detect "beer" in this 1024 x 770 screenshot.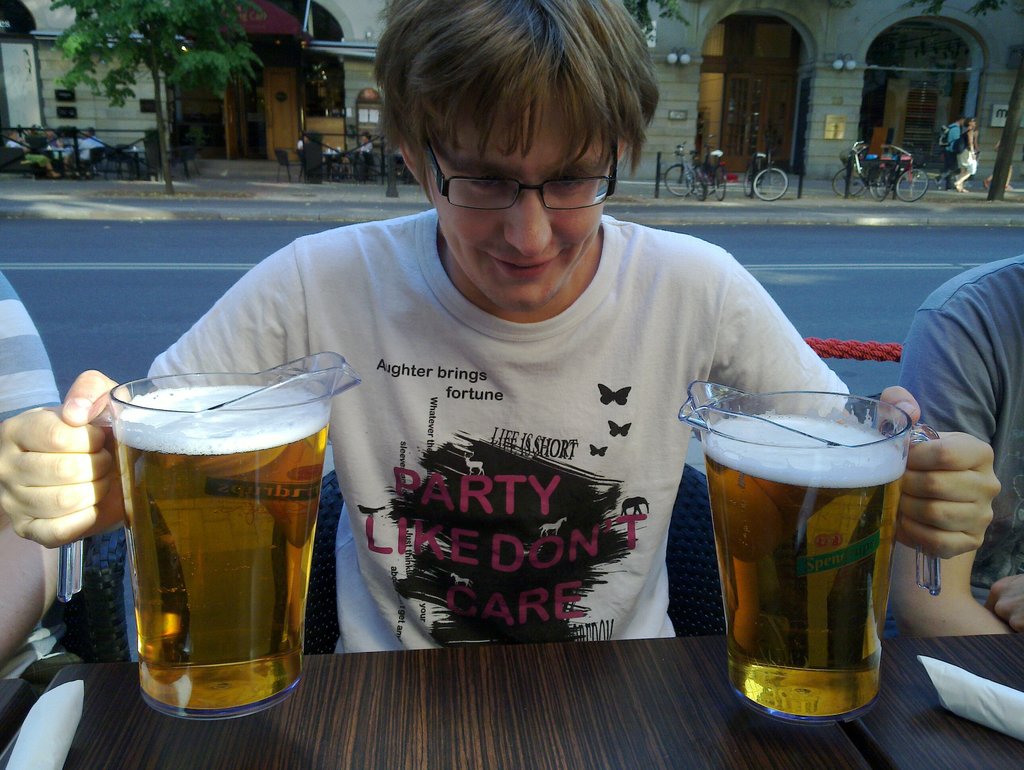
Detection: x1=698, y1=417, x2=906, y2=722.
